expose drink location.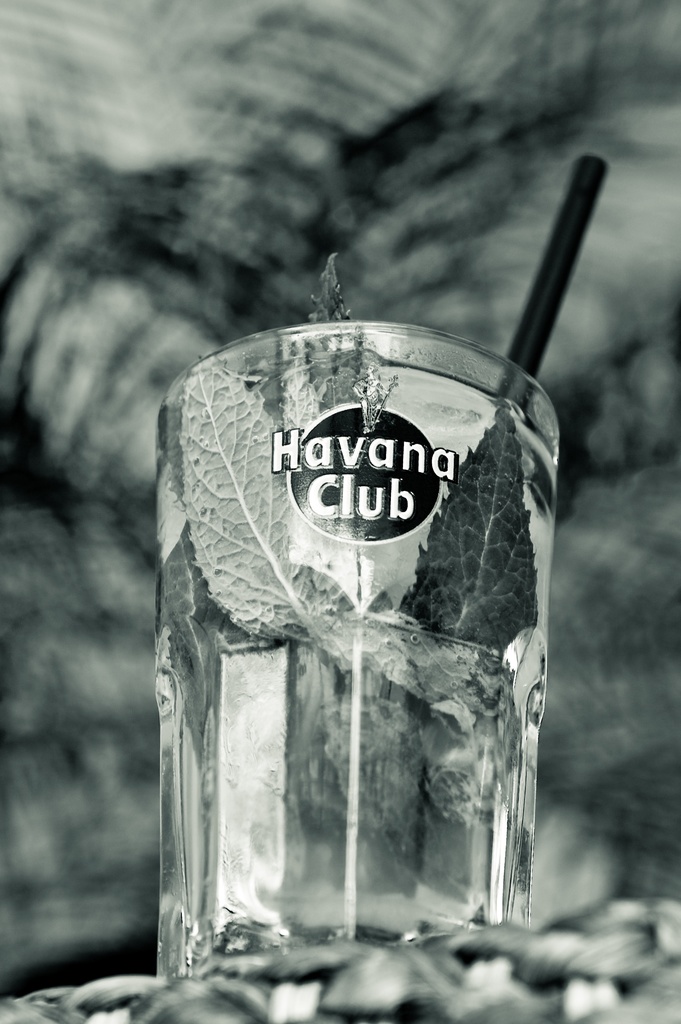
Exposed at (left=129, top=277, right=601, bottom=1009).
